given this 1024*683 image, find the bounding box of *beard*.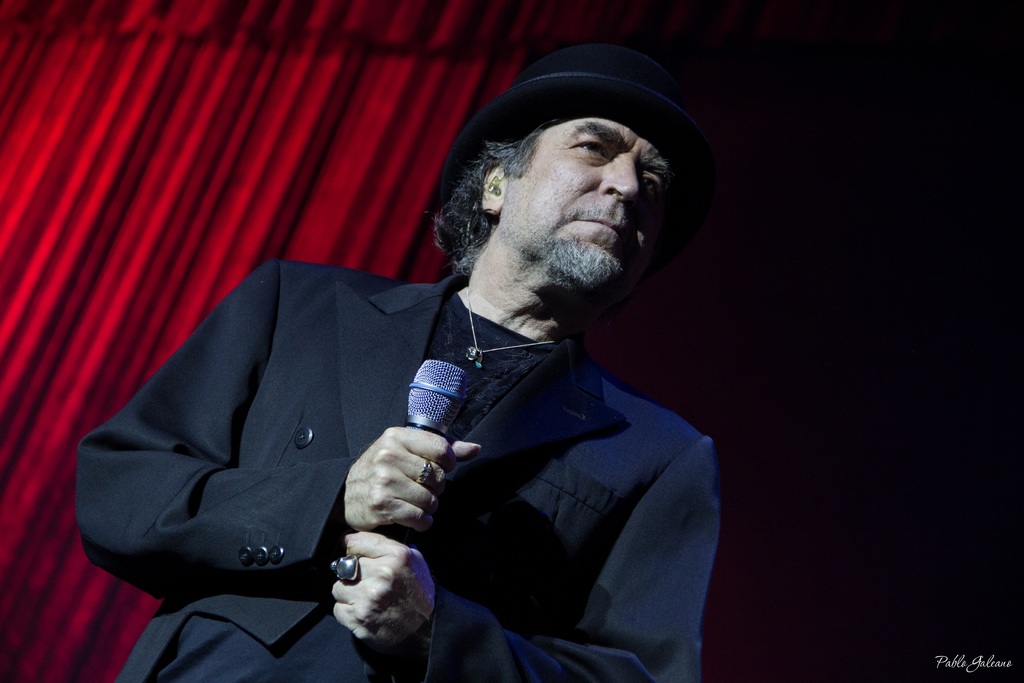
<box>546,236,628,302</box>.
